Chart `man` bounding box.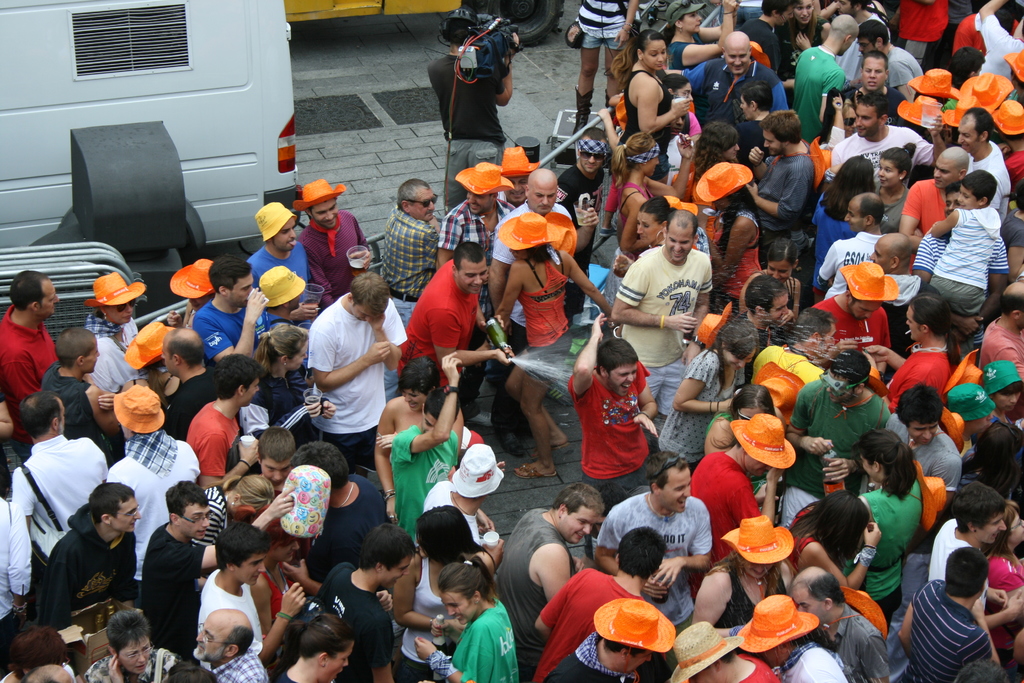
Charted: <box>496,144,536,217</box>.
